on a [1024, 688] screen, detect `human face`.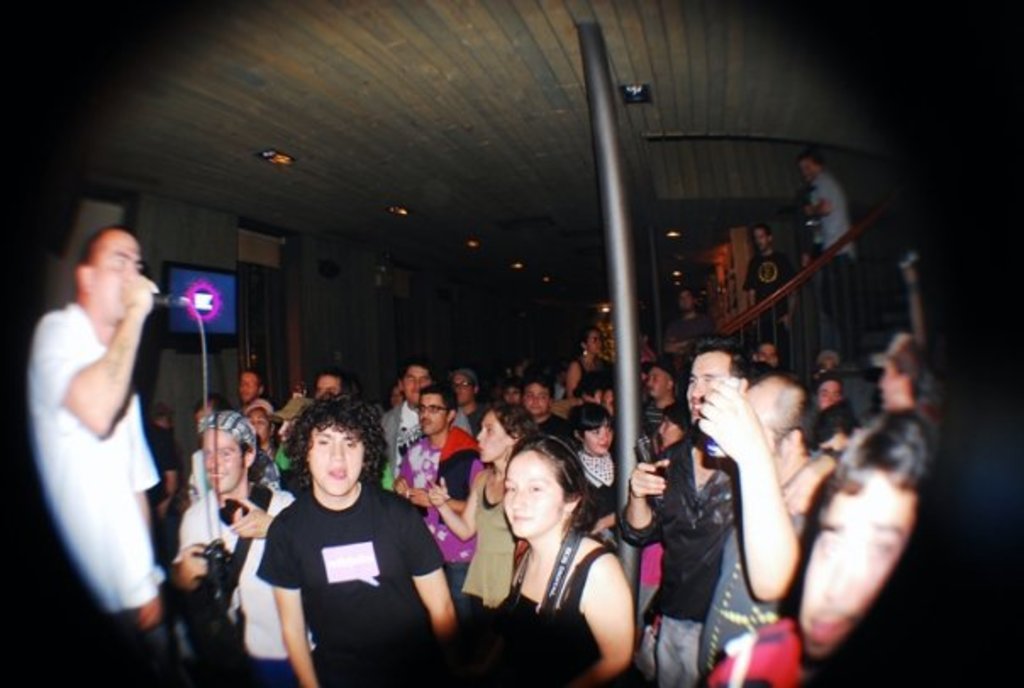
<box>504,388,522,403</box>.
